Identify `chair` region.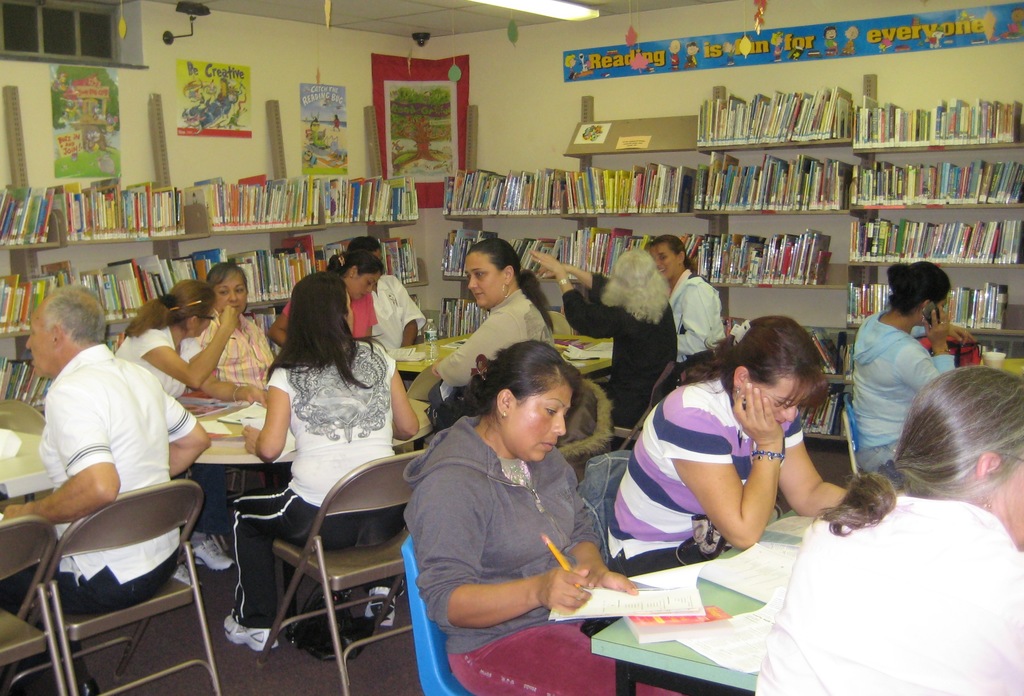
Region: <region>10, 473, 230, 695</region>.
